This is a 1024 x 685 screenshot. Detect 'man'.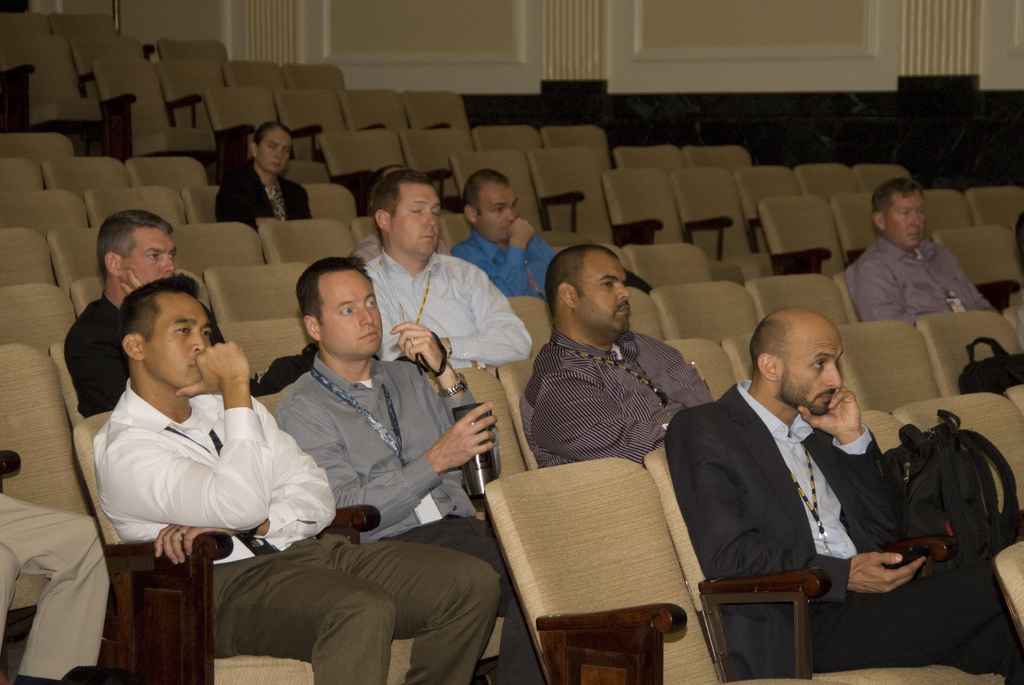
region(94, 274, 502, 684).
